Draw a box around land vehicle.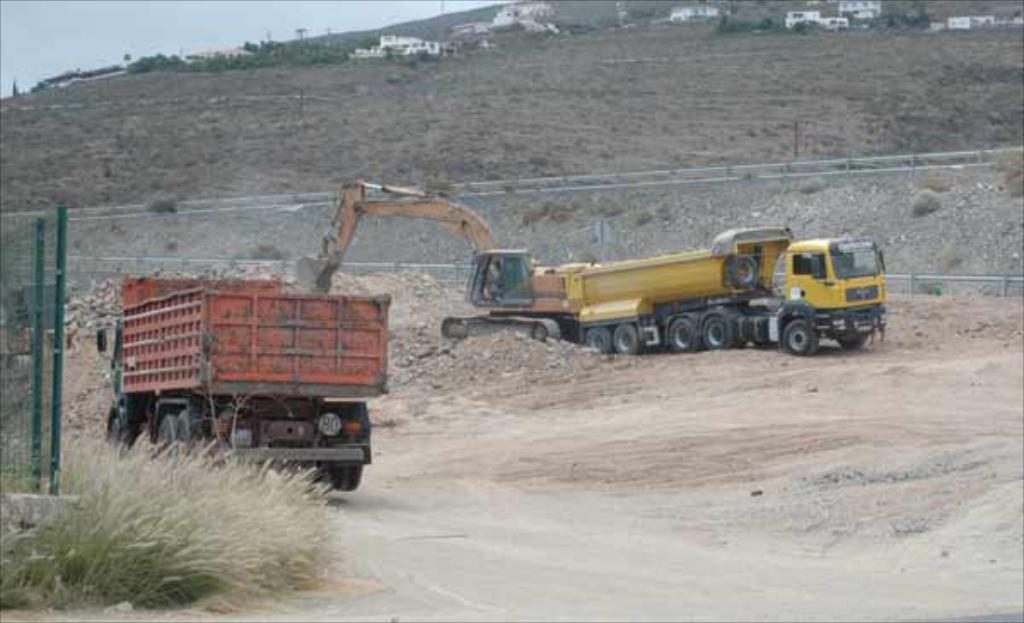
box=[287, 178, 575, 343].
